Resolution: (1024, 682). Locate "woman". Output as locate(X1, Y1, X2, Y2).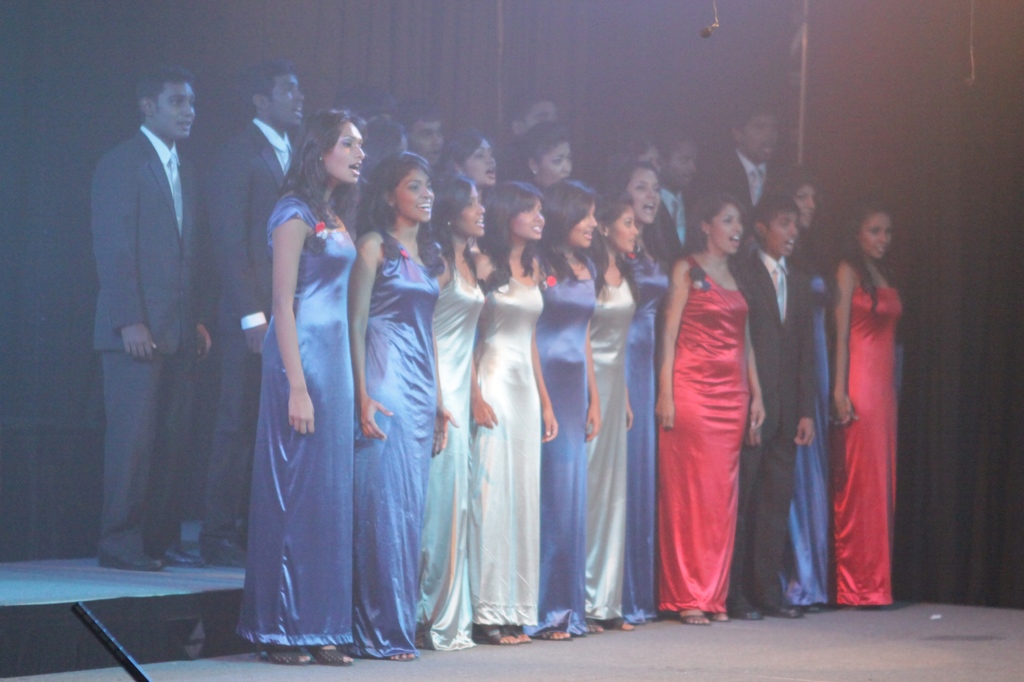
locate(760, 168, 838, 621).
